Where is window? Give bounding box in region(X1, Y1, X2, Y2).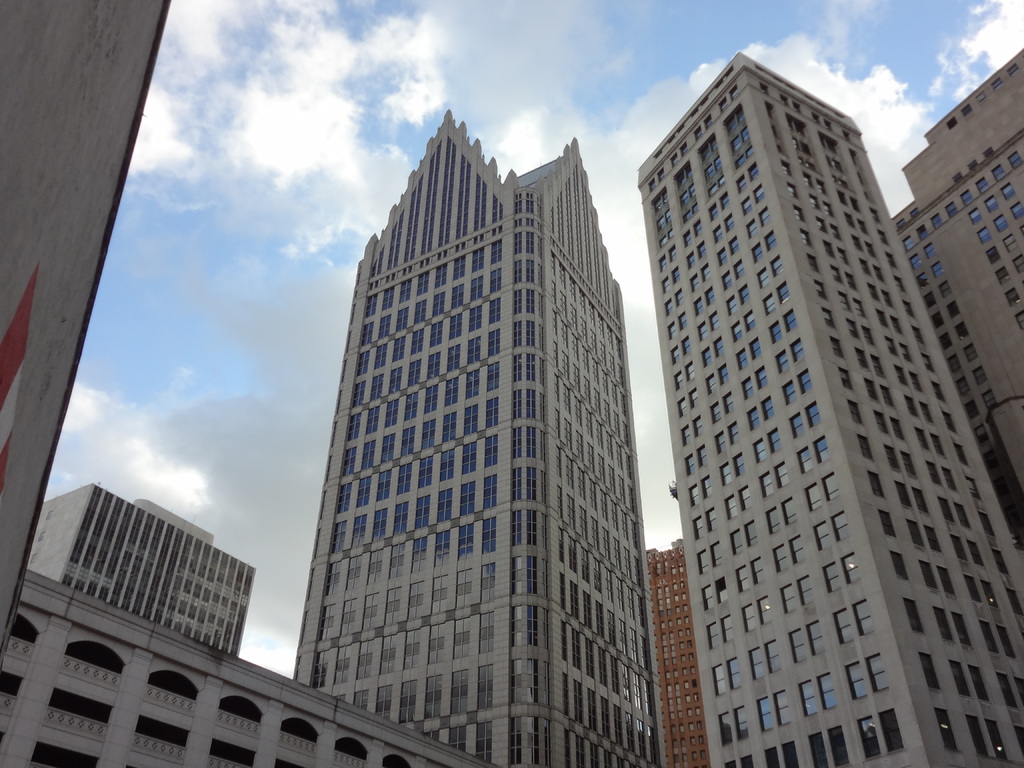
region(821, 563, 840, 595).
